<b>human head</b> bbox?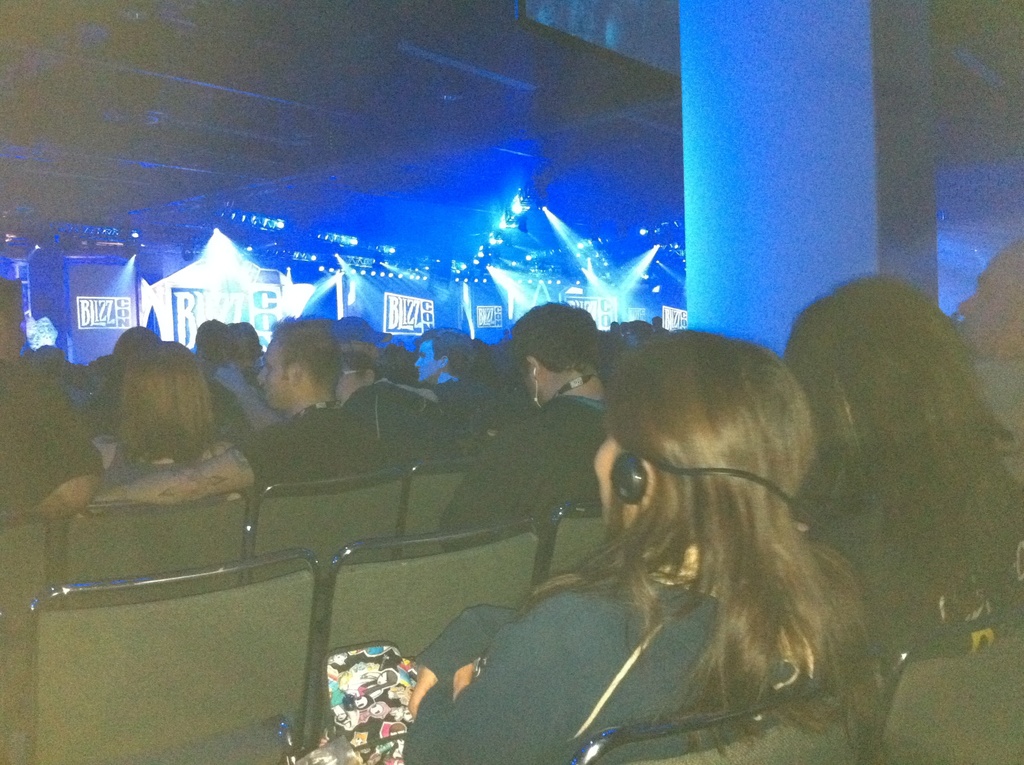
box(413, 326, 472, 379)
